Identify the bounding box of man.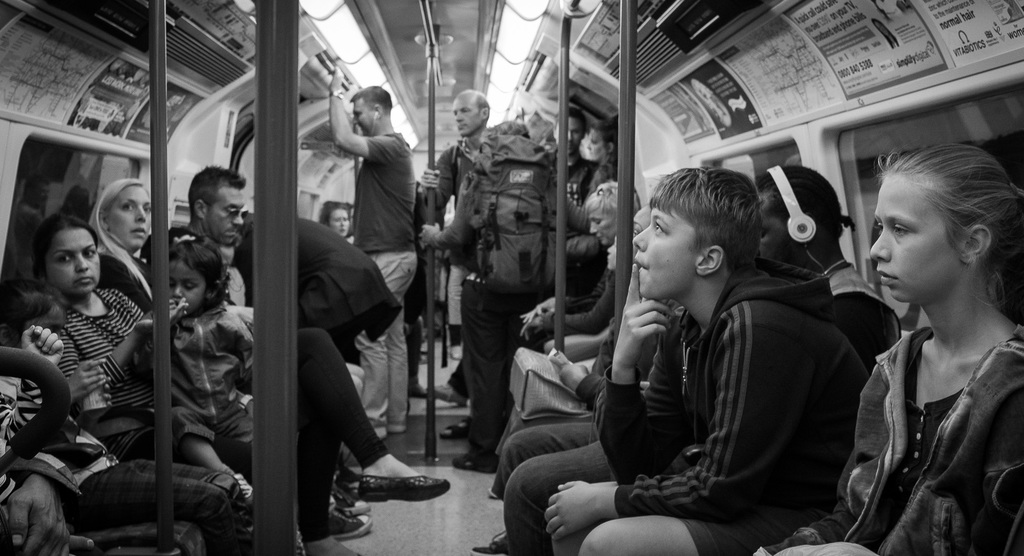
l=326, t=65, r=422, b=433.
